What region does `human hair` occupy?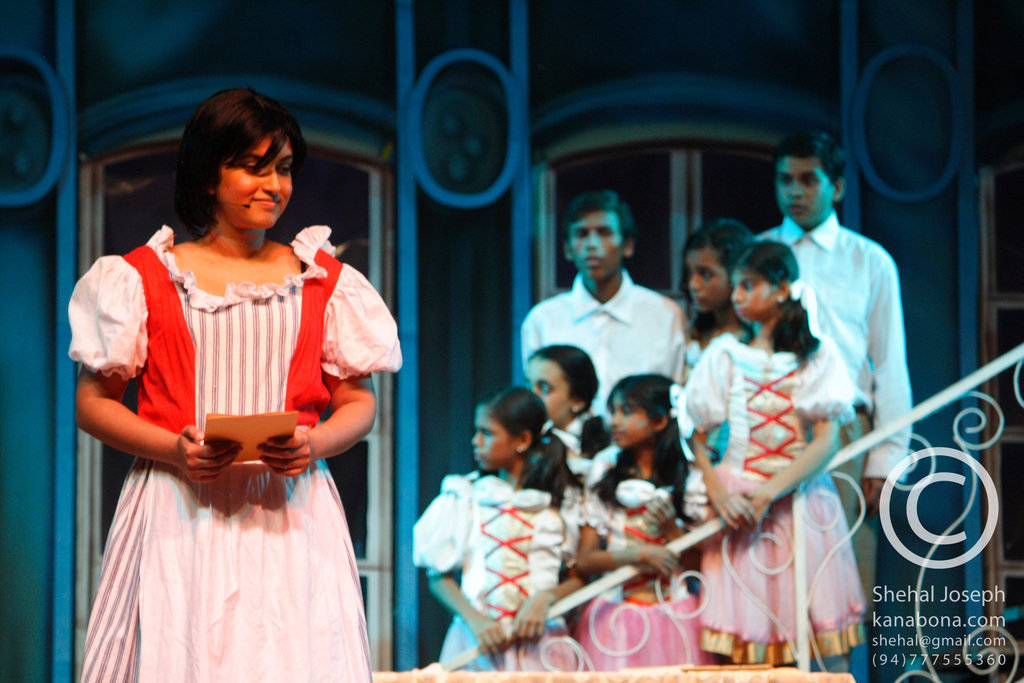
(left=586, top=370, right=694, bottom=512).
